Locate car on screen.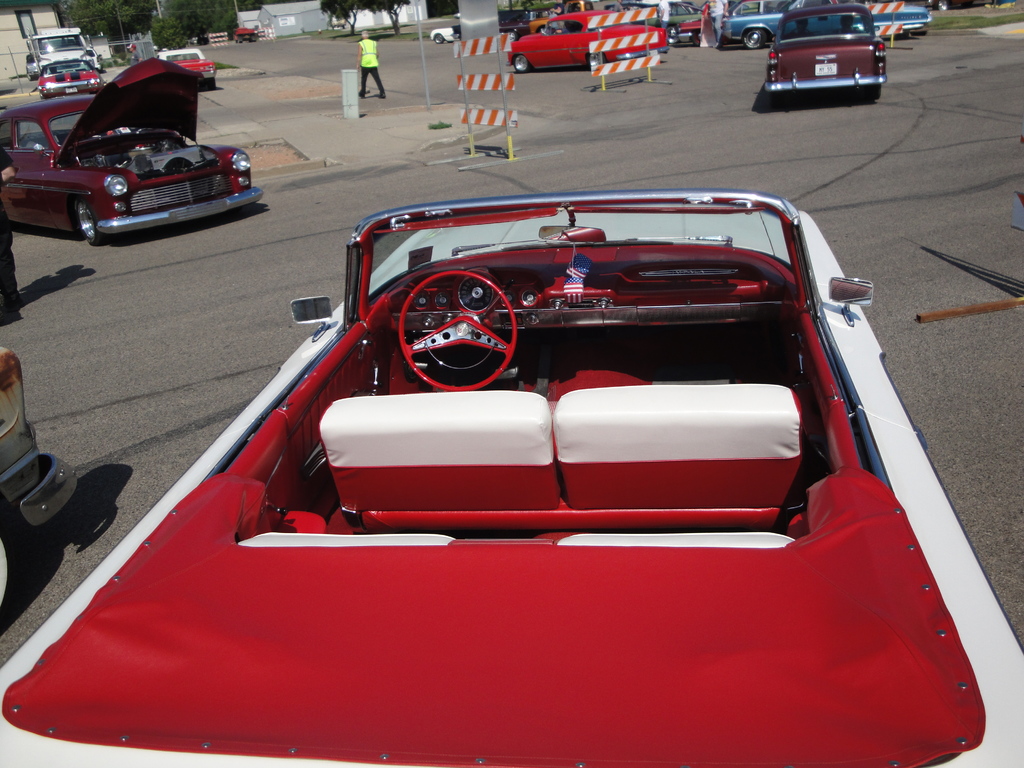
On screen at 670,0,703,24.
